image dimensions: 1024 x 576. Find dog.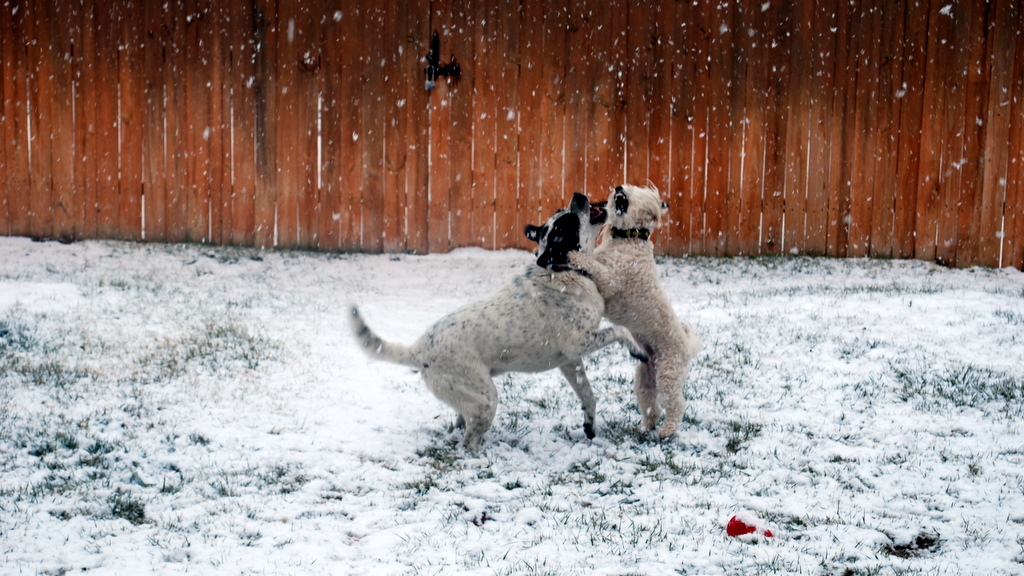
rect(346, 189, 658, 467).
